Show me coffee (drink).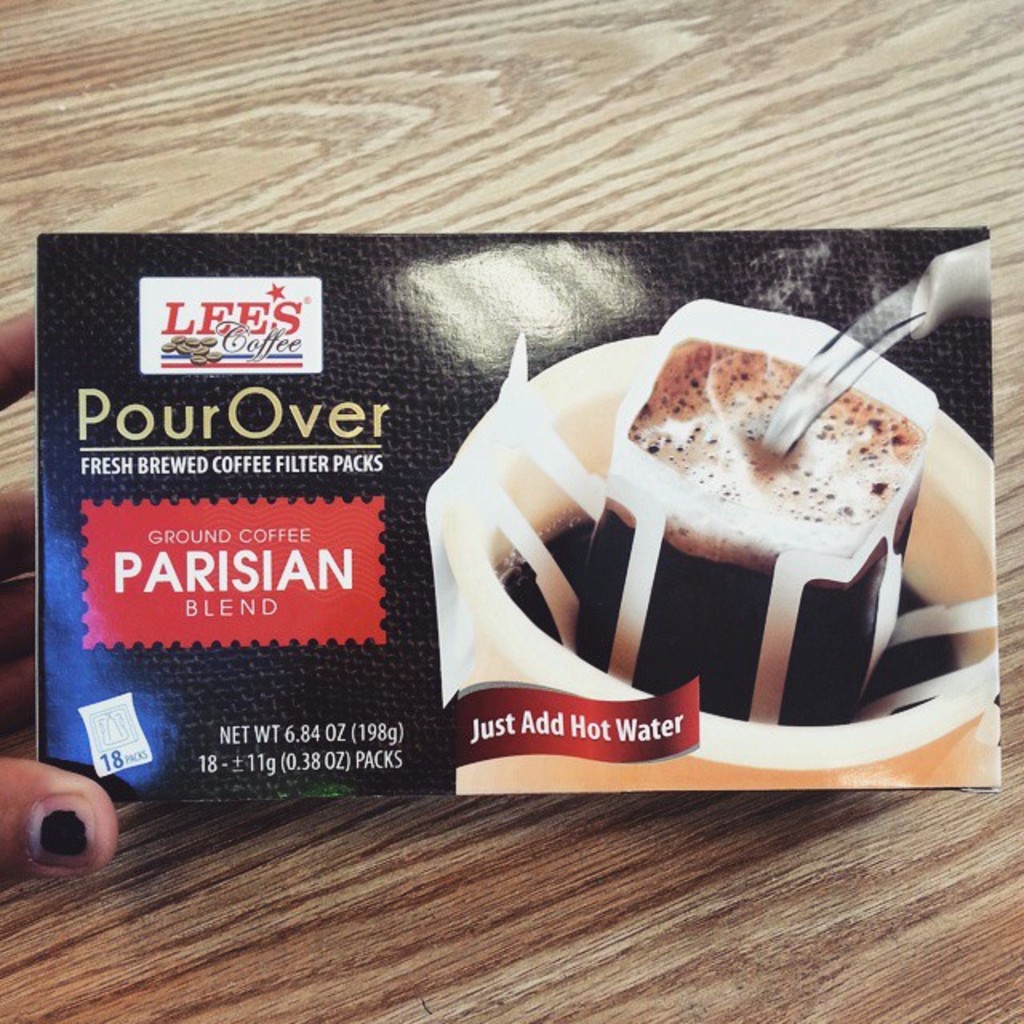
coffee (drink) is here: (left=510, top=331, right=974, bottom=723).
